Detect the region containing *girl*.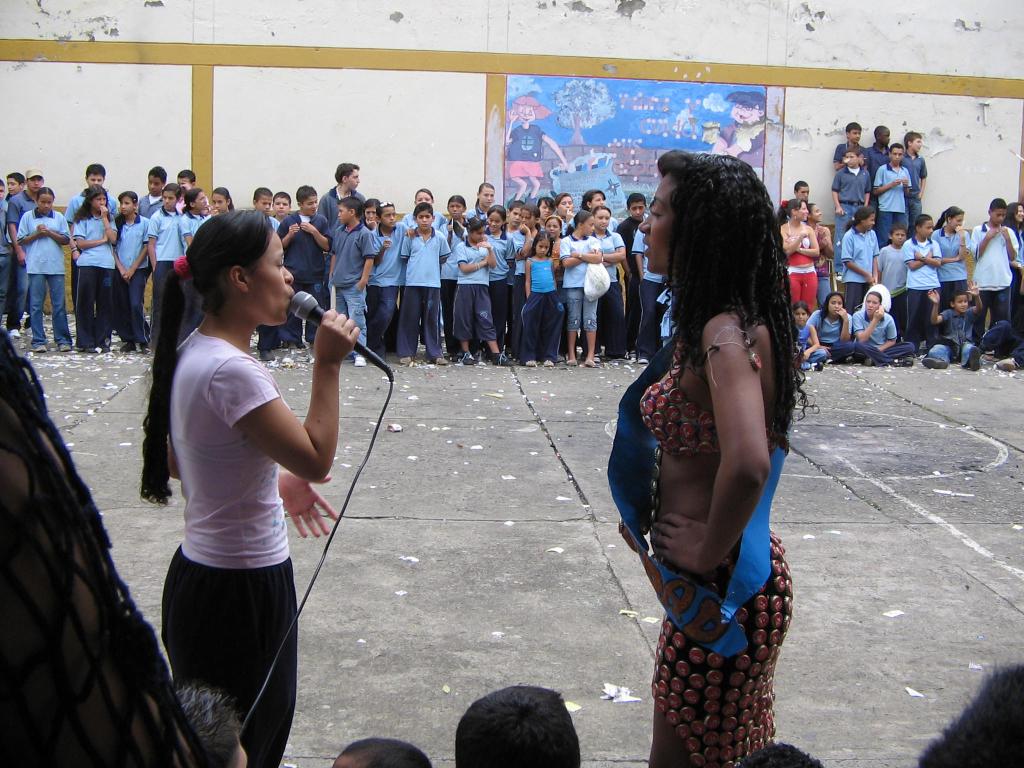
[x1=933, y1=205, x2=977, y2=315].
